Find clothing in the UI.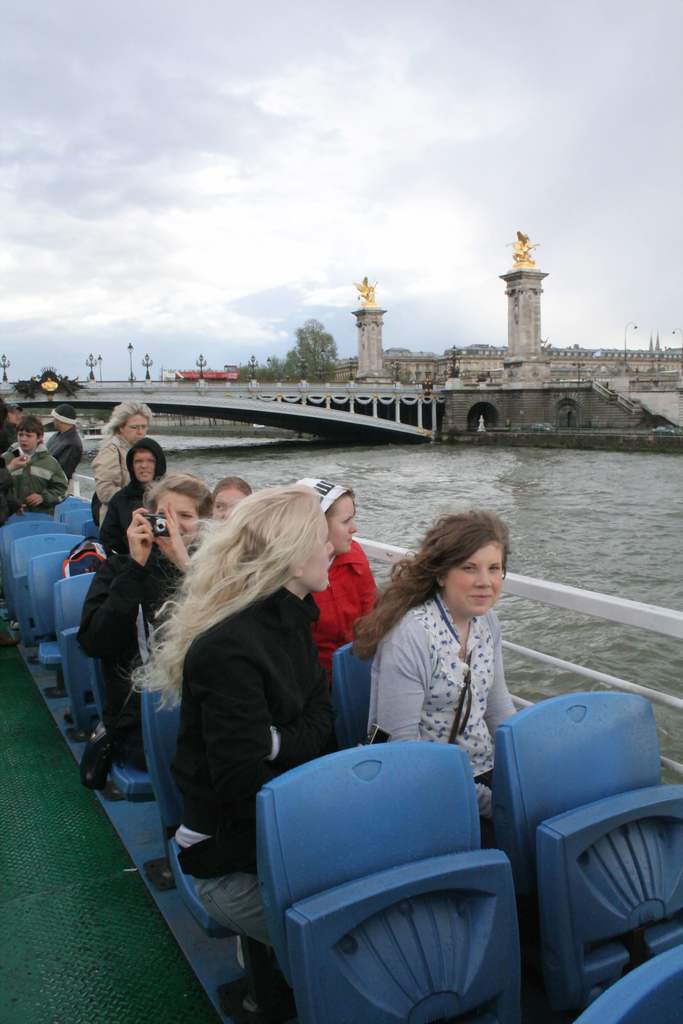
UI element at {"x1": 102, "y1": 437, "x2": 129, "y2": 512}.
